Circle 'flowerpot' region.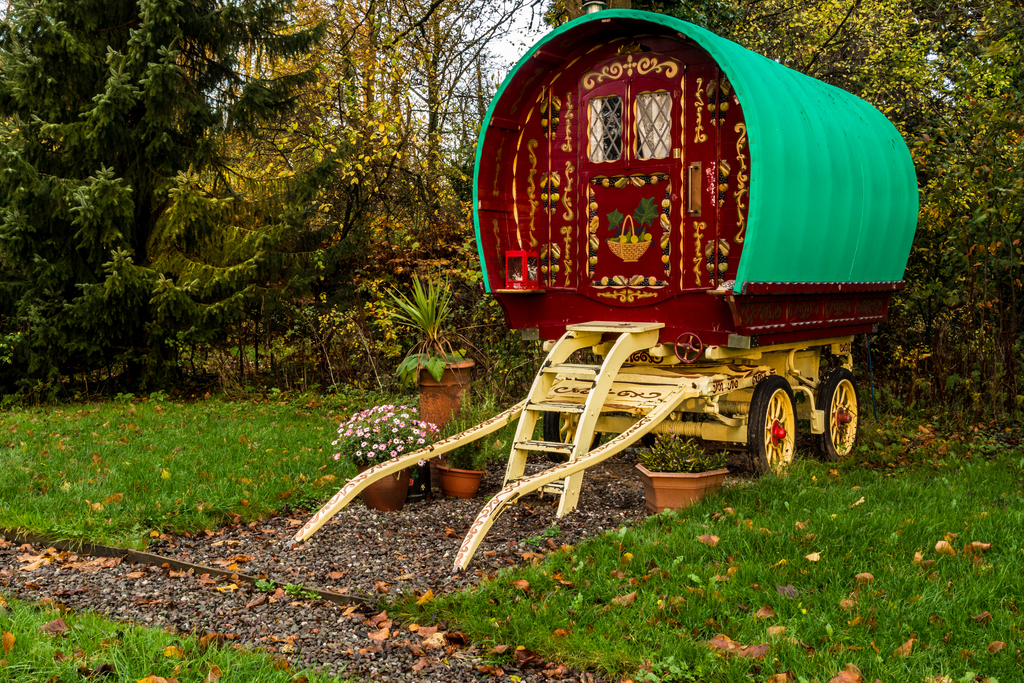
Region: box=[645, 450, 731, 512].
